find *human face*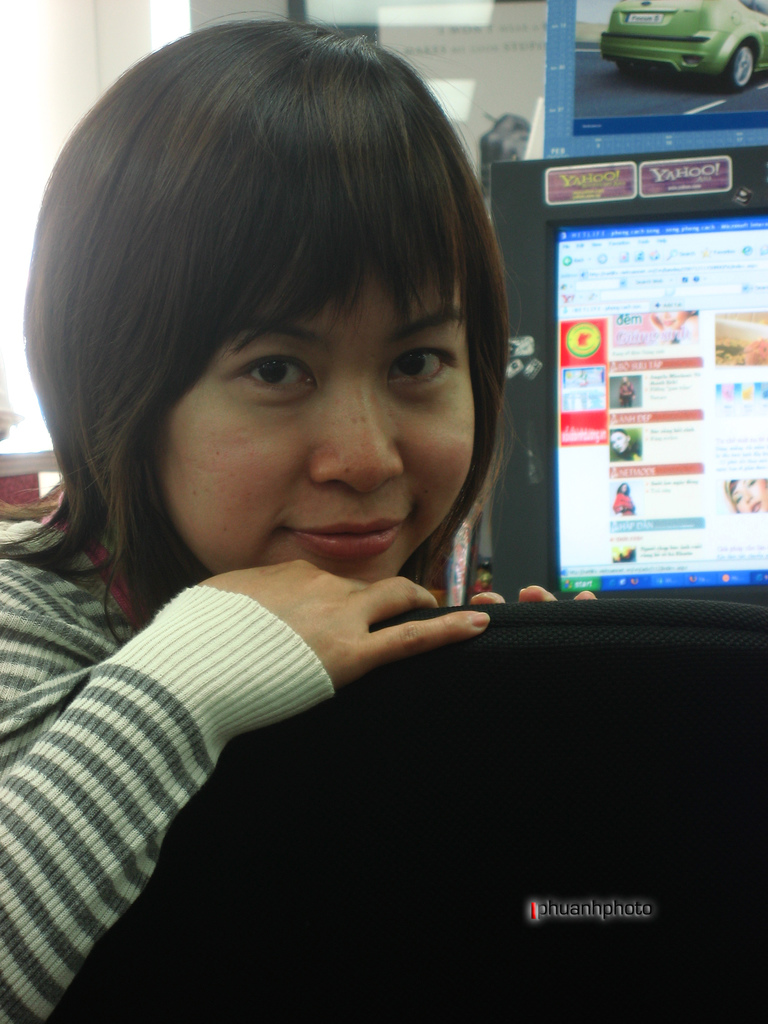
[152, 243, 472, 586]
